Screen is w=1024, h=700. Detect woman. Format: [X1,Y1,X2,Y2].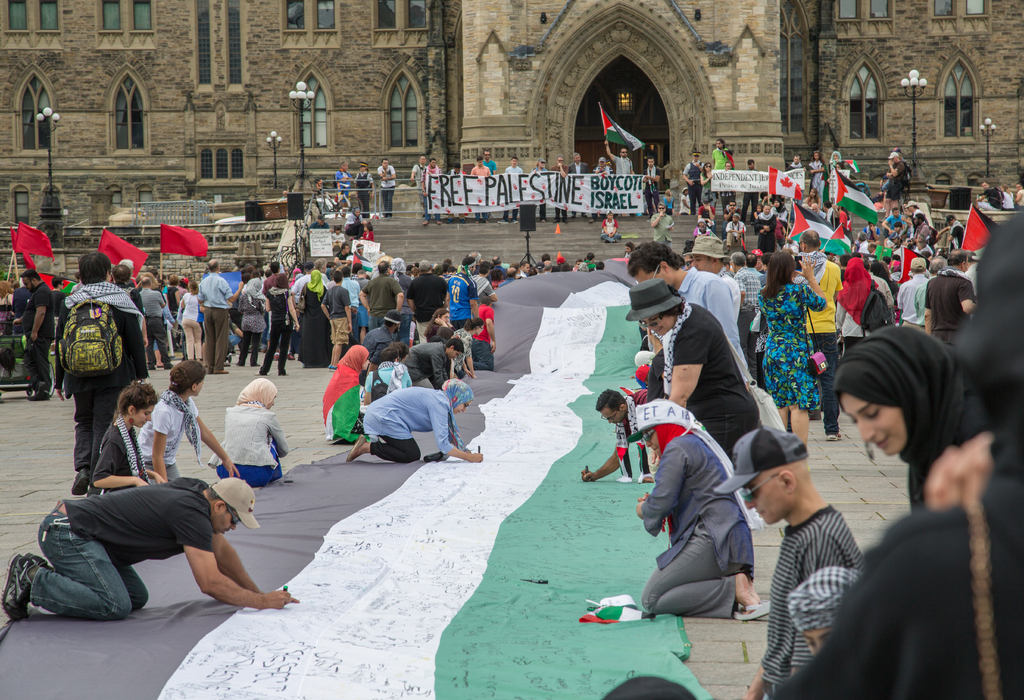
[807,153,828,205].
